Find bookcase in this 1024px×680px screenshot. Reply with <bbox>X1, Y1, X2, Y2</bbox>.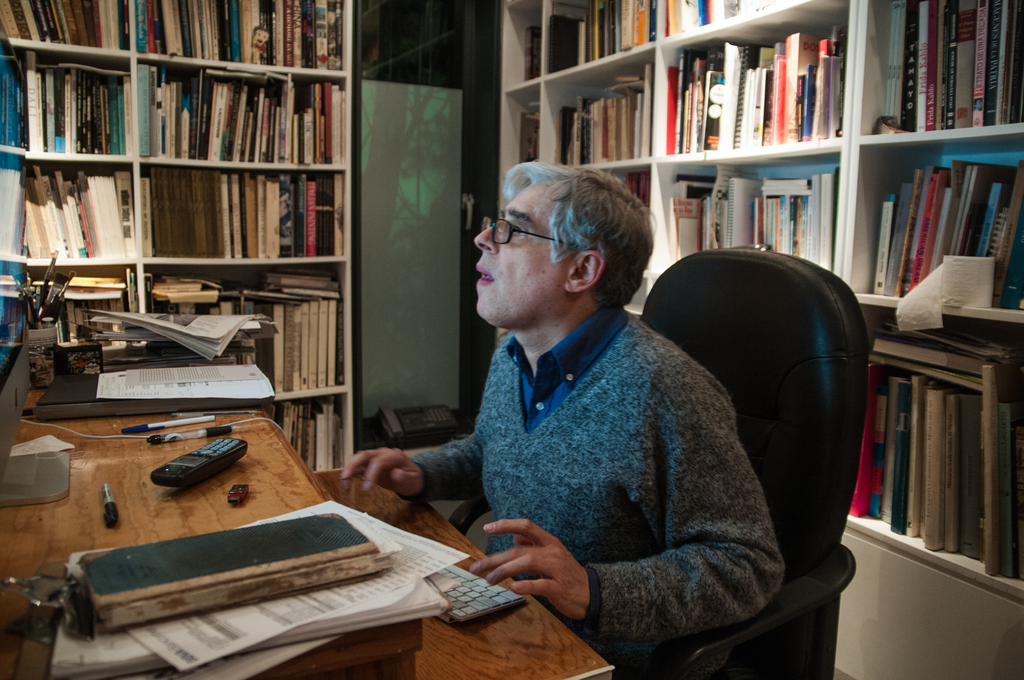
<bbox>0, 0, 363, 478</bbox>.
